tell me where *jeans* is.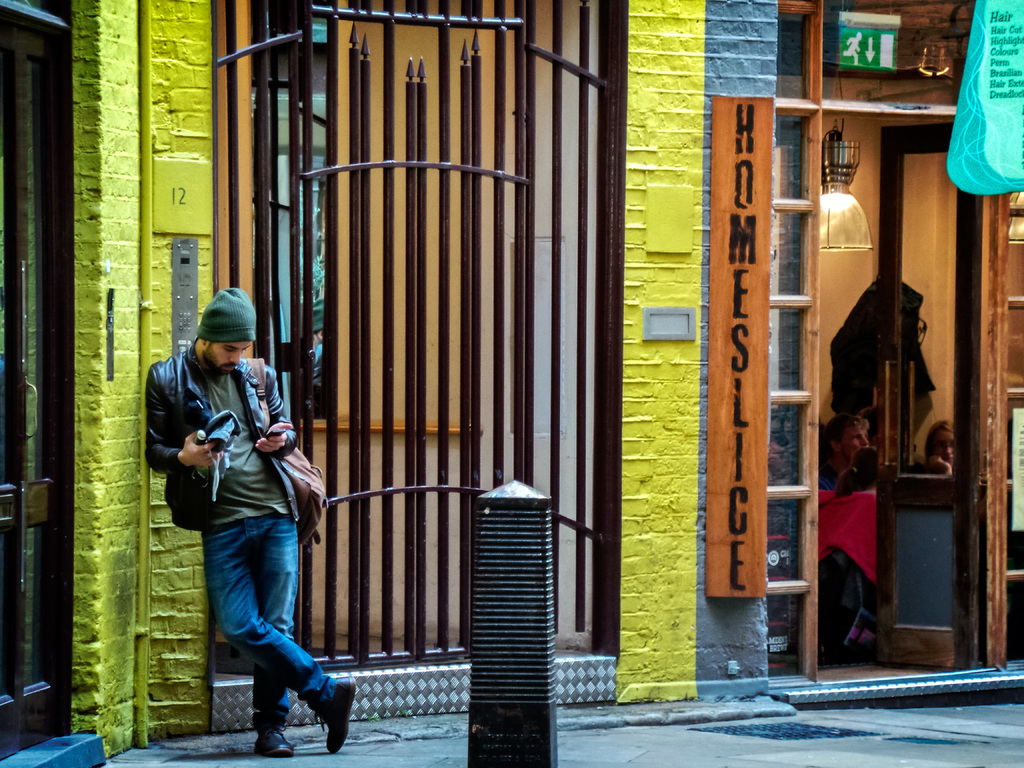
*jeans* is at 192/504/331/753.
